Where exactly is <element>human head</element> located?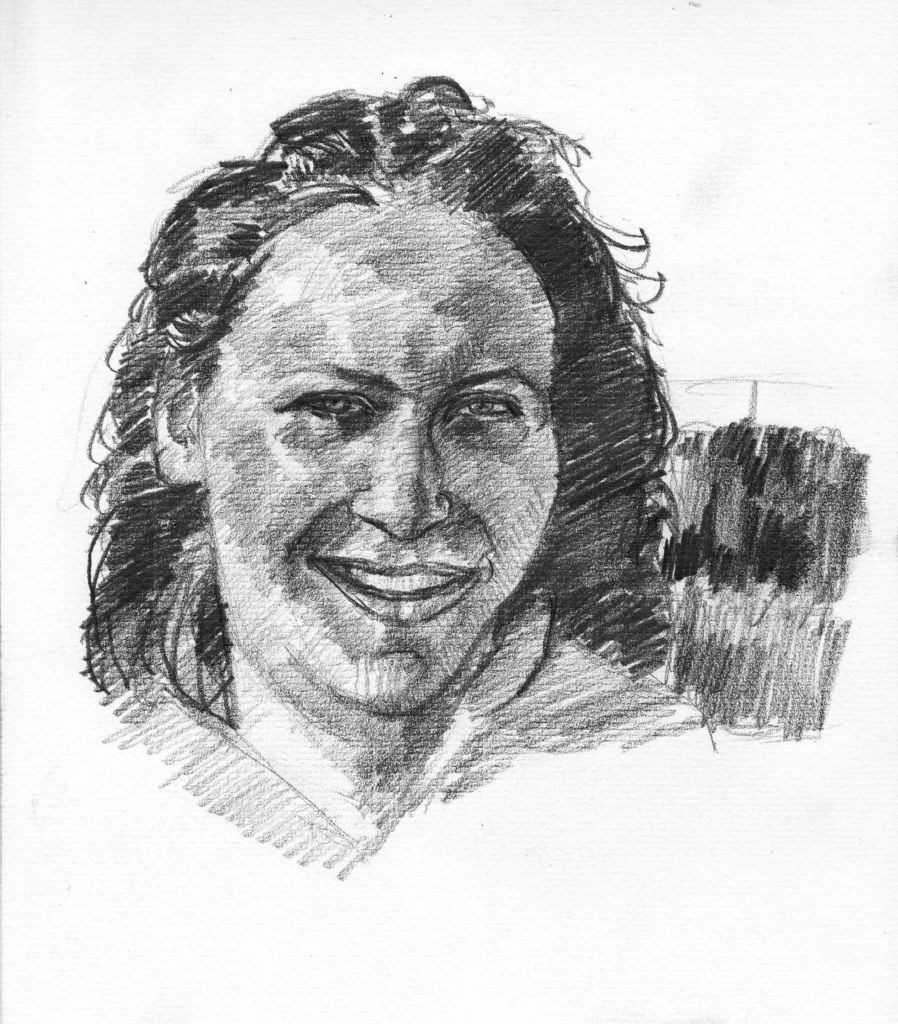
Its bounding box is 110,115,649,702.
